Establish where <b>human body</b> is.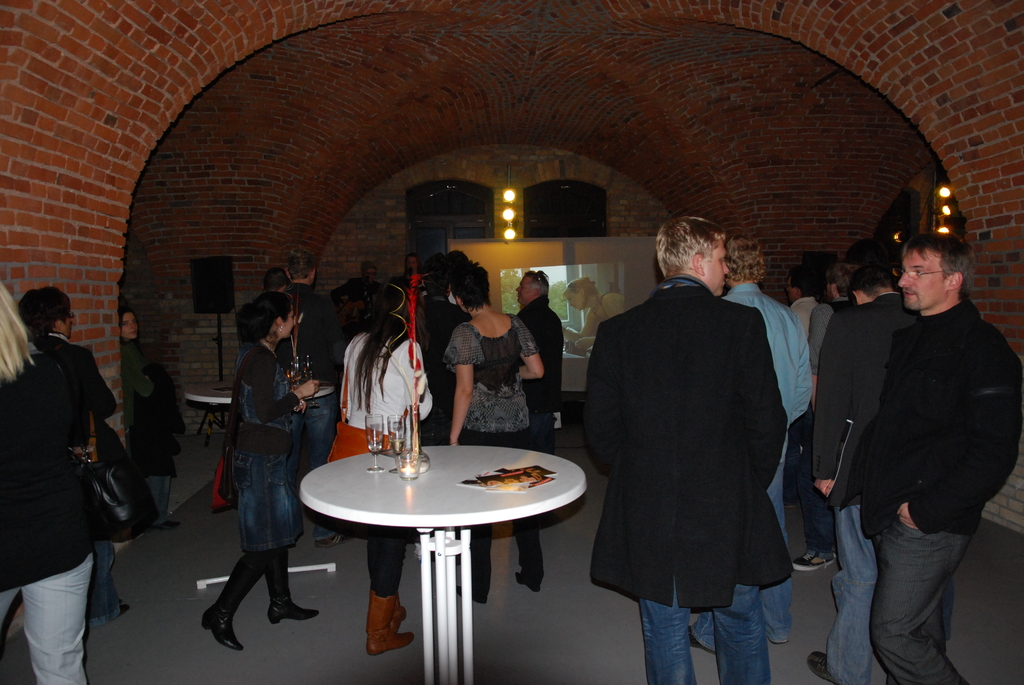
Established at crop(569, 274, 624, 350).
